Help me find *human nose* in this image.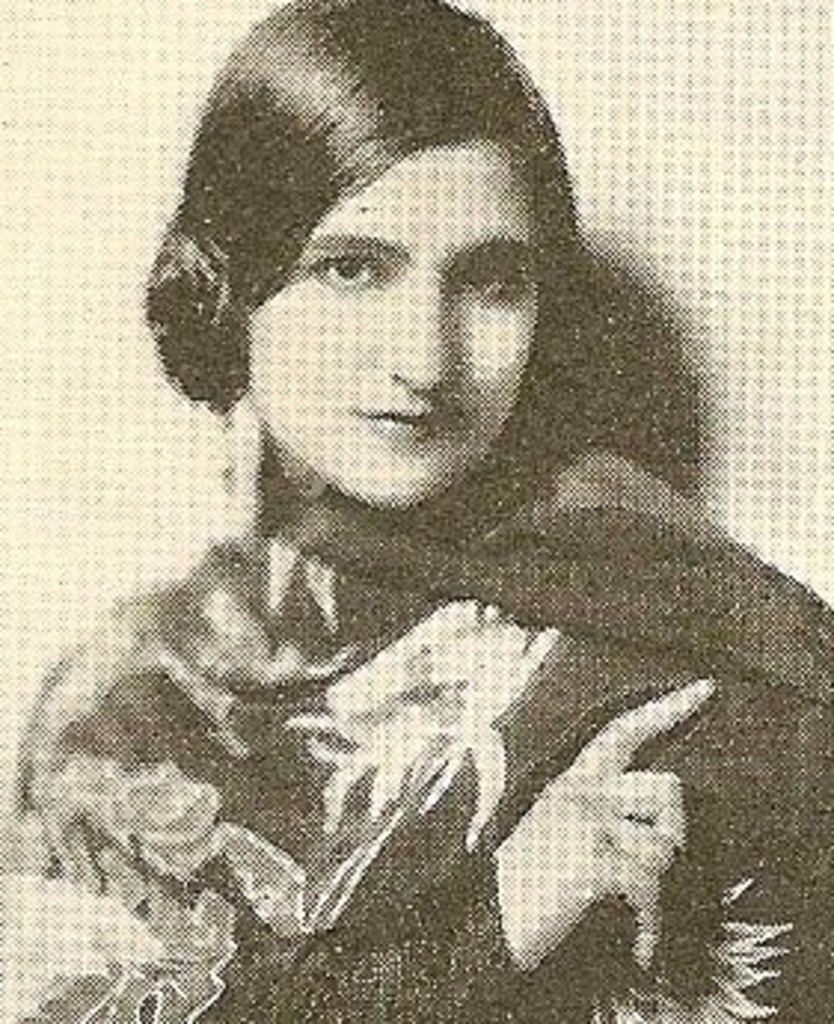
Found it: <region>374, 264, 457, 380</region>.
